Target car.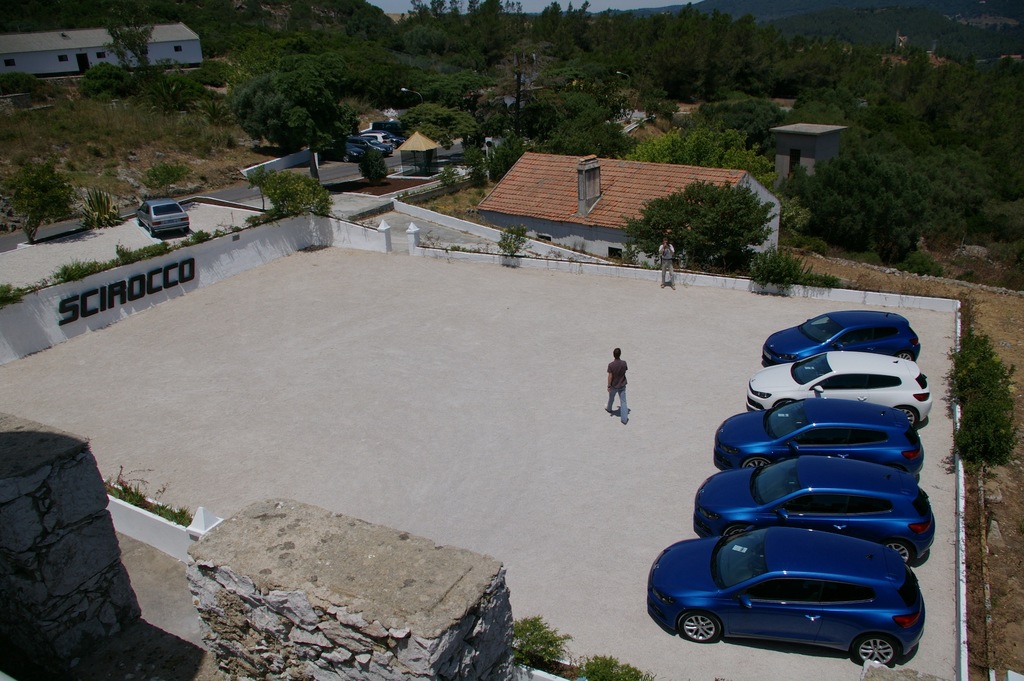
Target region: (left=134, top=196, right=191, bottom=238).
